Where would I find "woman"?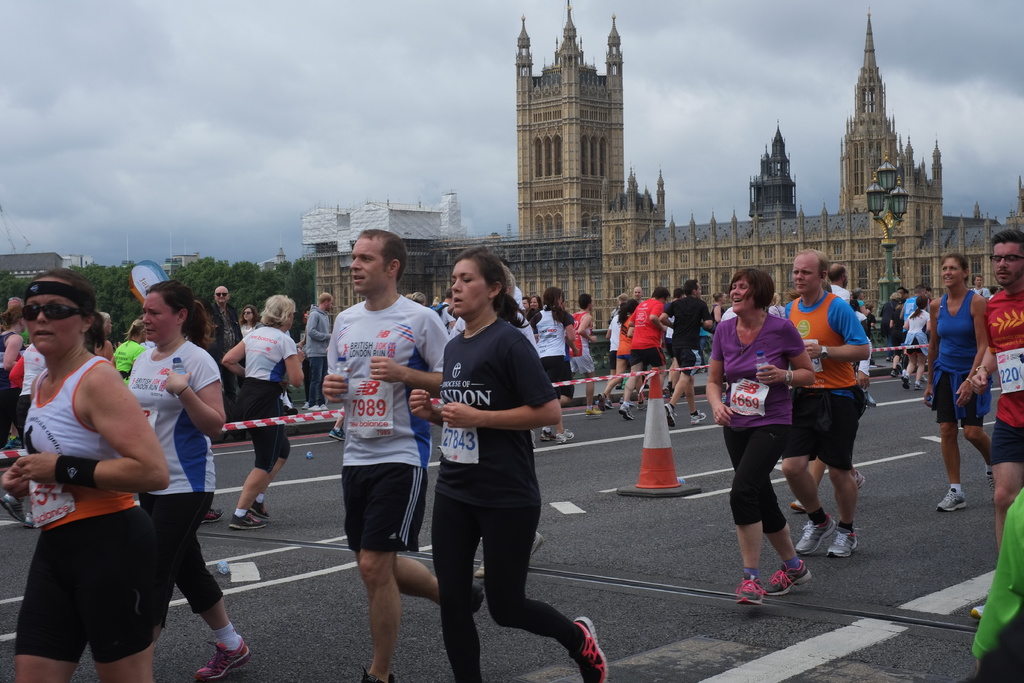
At bbox(230, 293, 255, 332).
